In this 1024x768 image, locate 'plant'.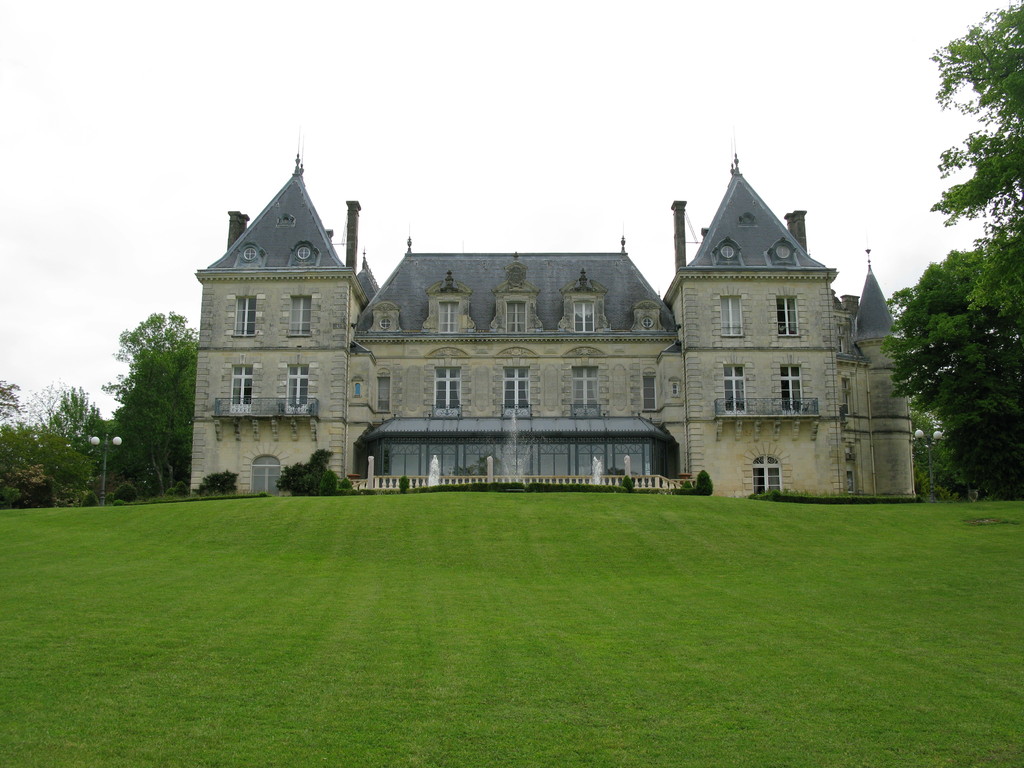
Bounding box: left=0, top=479, right=1023, bottom=767.
